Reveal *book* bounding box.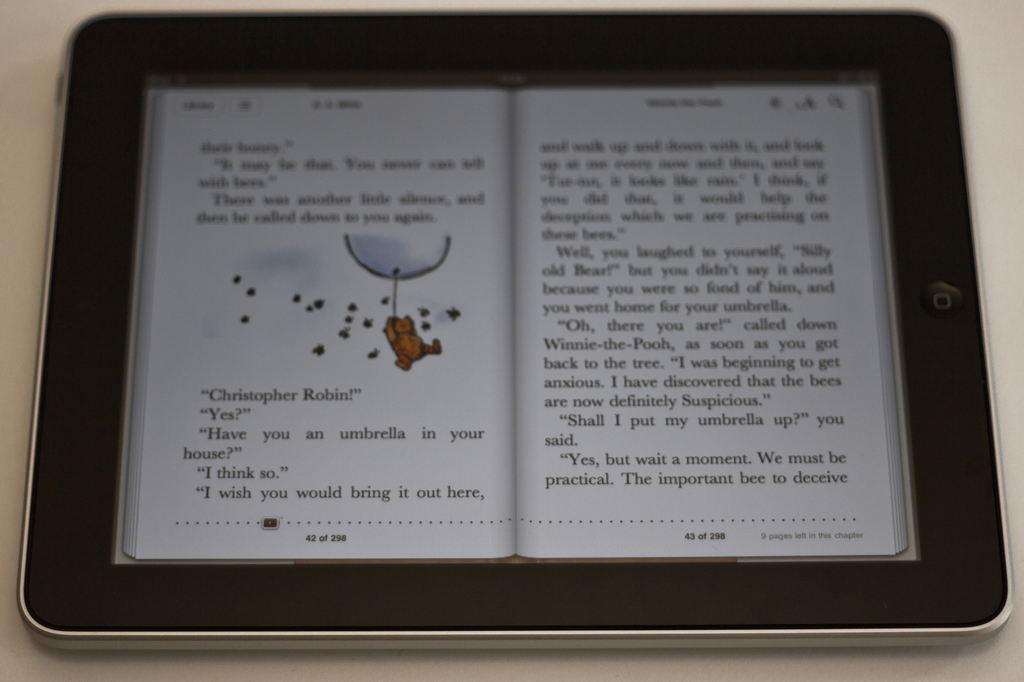
Revealed: [107,68,916,566].
